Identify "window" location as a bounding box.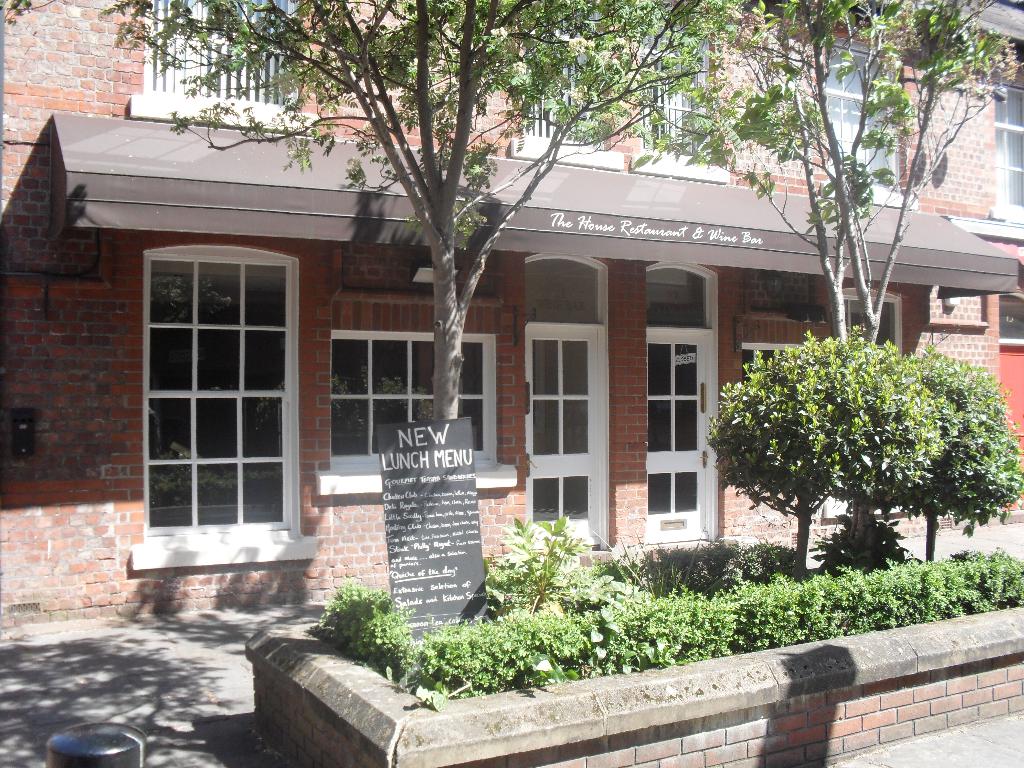
l=326, t=331, r=499, b=472.
